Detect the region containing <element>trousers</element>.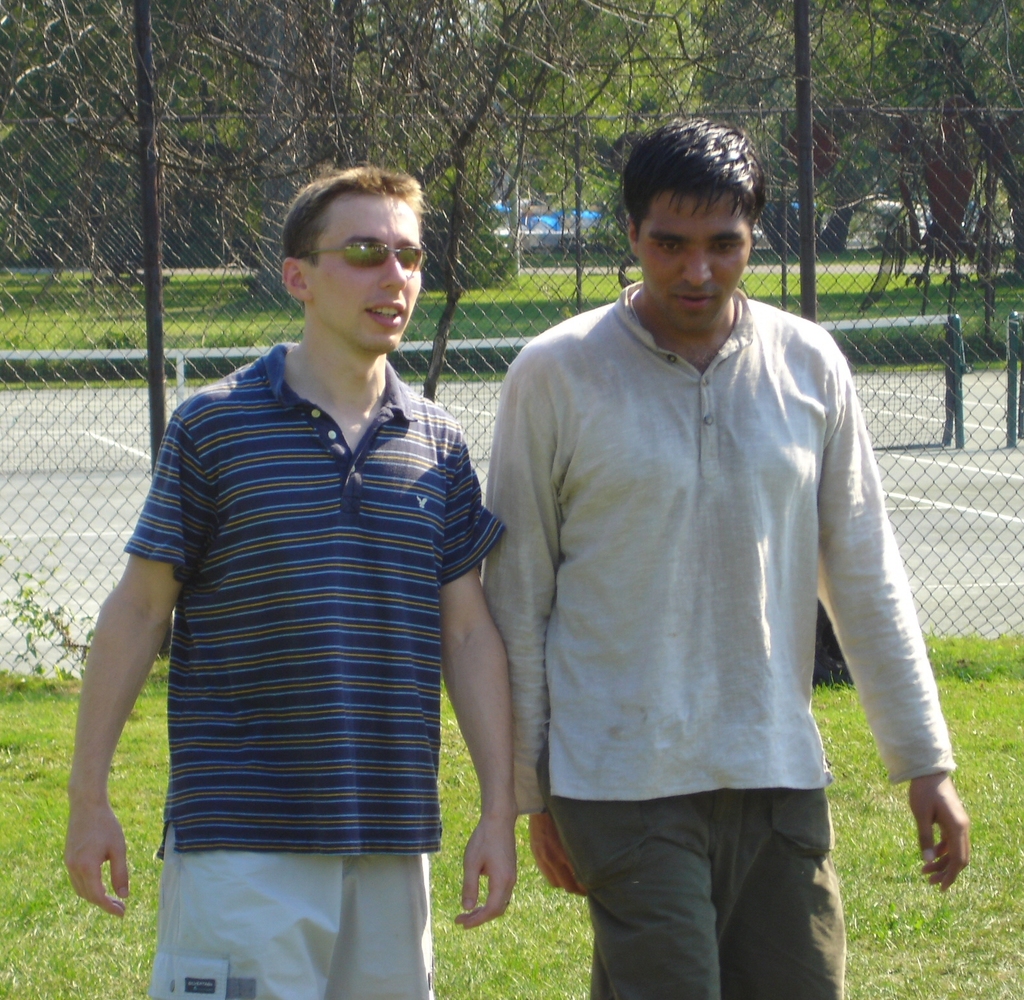
rect(555, 787, 851, 999).
